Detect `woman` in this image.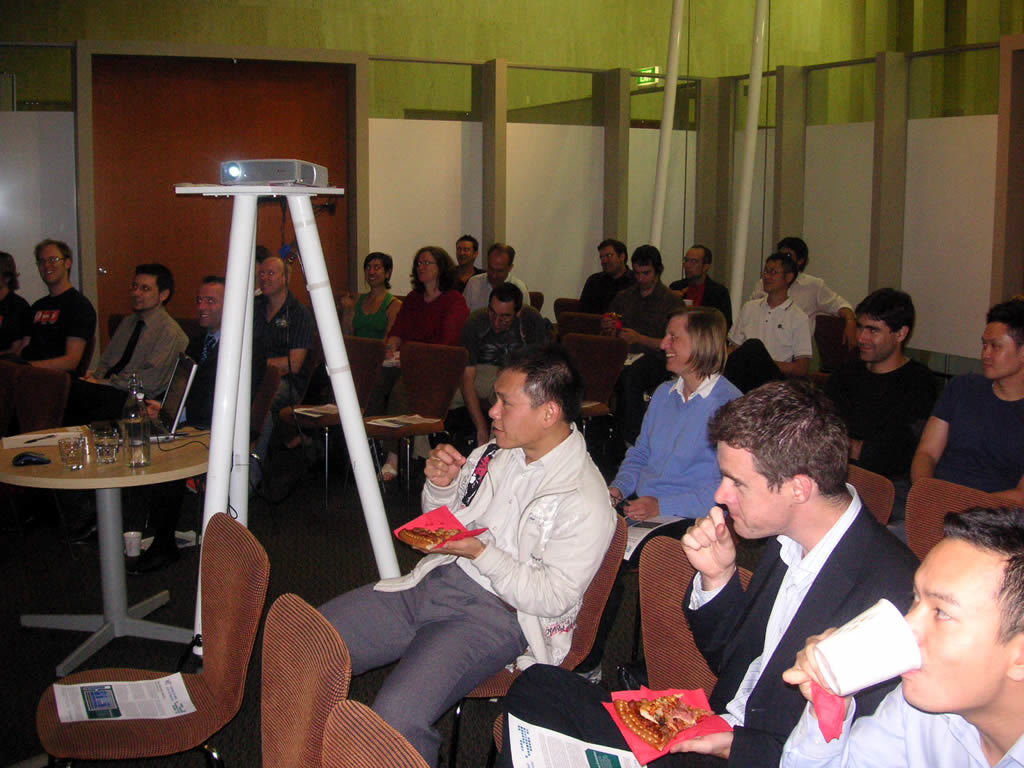
Detection: (x1=624, y1=300, x2=741, y2=562).
